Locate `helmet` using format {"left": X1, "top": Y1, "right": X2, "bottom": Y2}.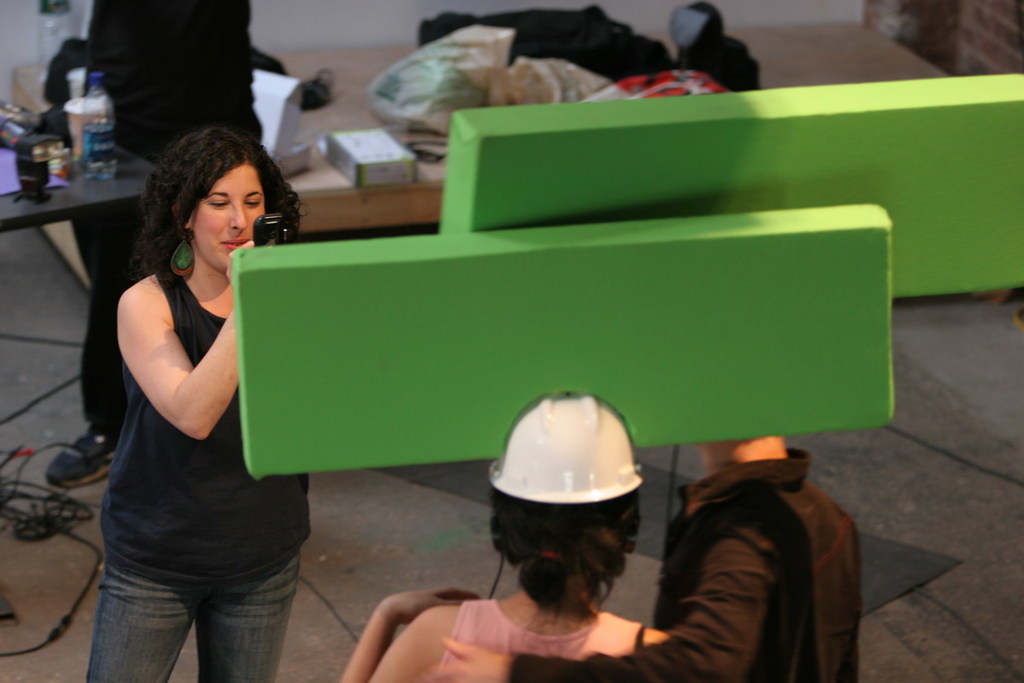
{"left": 486, "top": 390, "right": 642, "bottom": 507}.
